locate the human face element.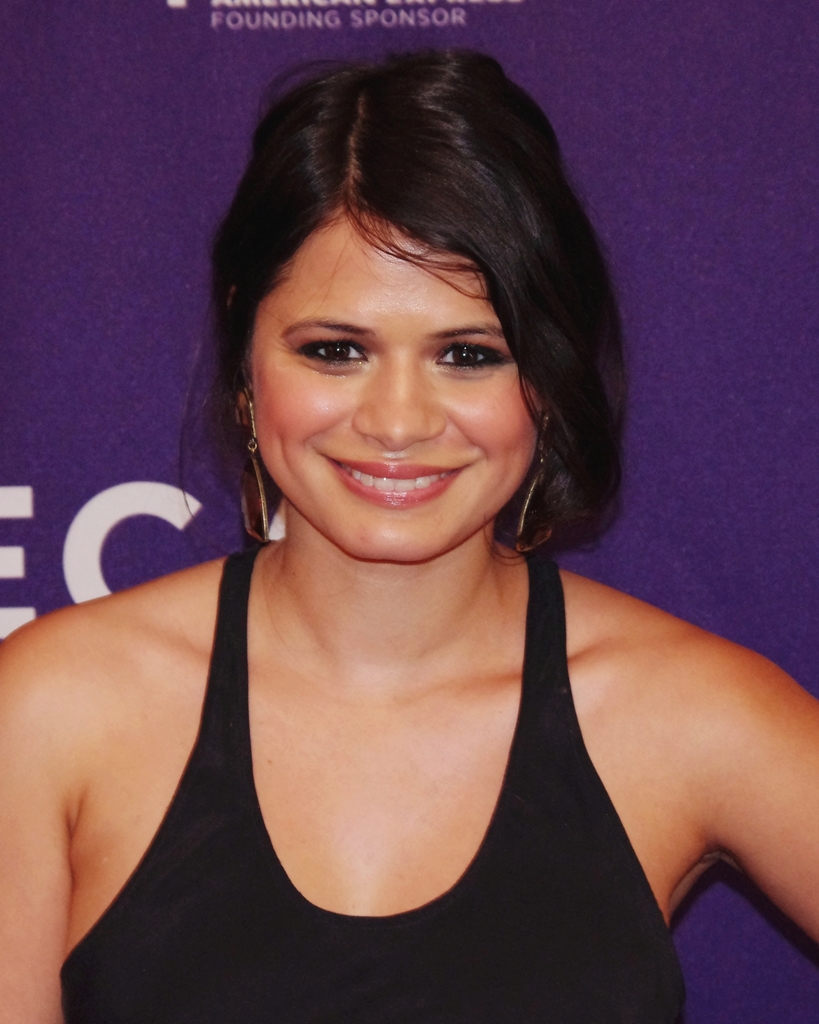
Element bbox: <bbox>261, 218, 537, 561</bbox>.
